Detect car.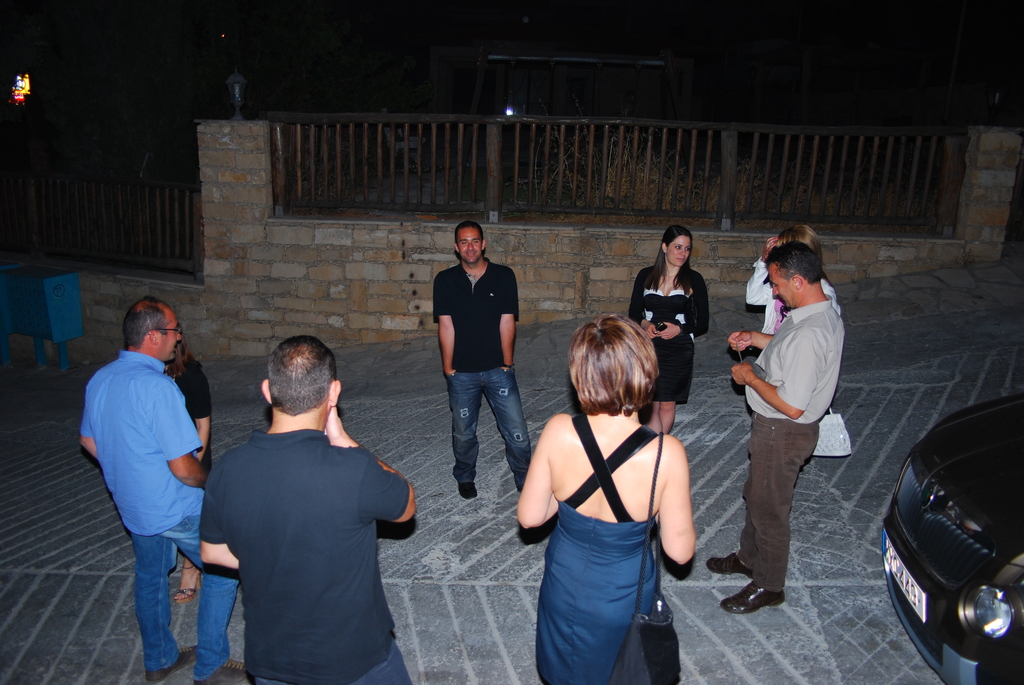
Detected at [880, 391, 1023, 684].
